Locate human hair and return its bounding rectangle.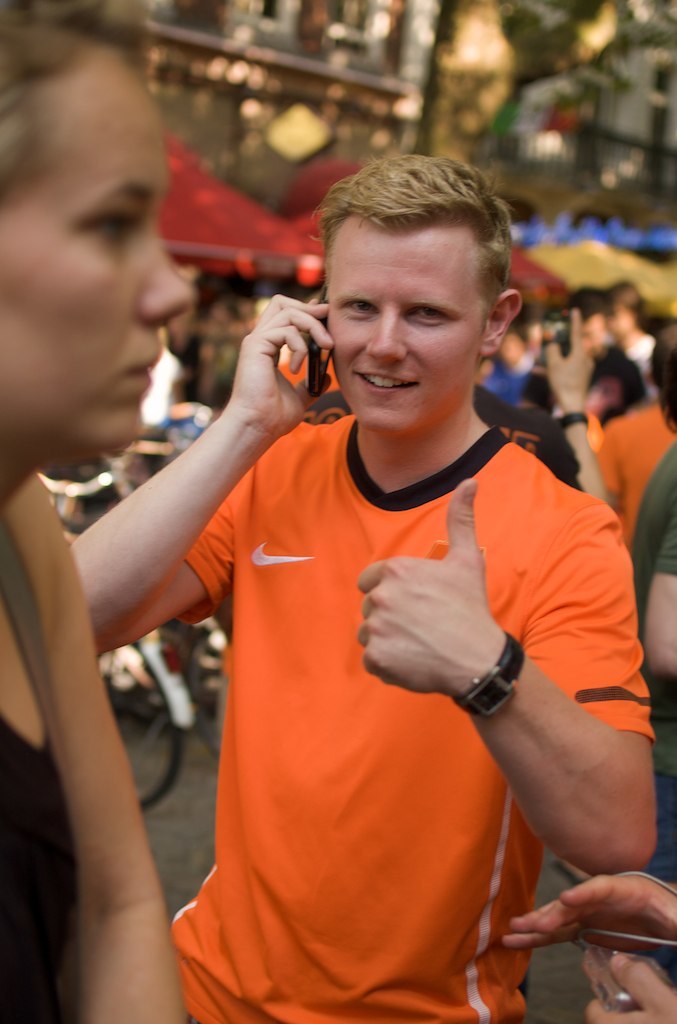
crop(0, 1, 150, 220).
